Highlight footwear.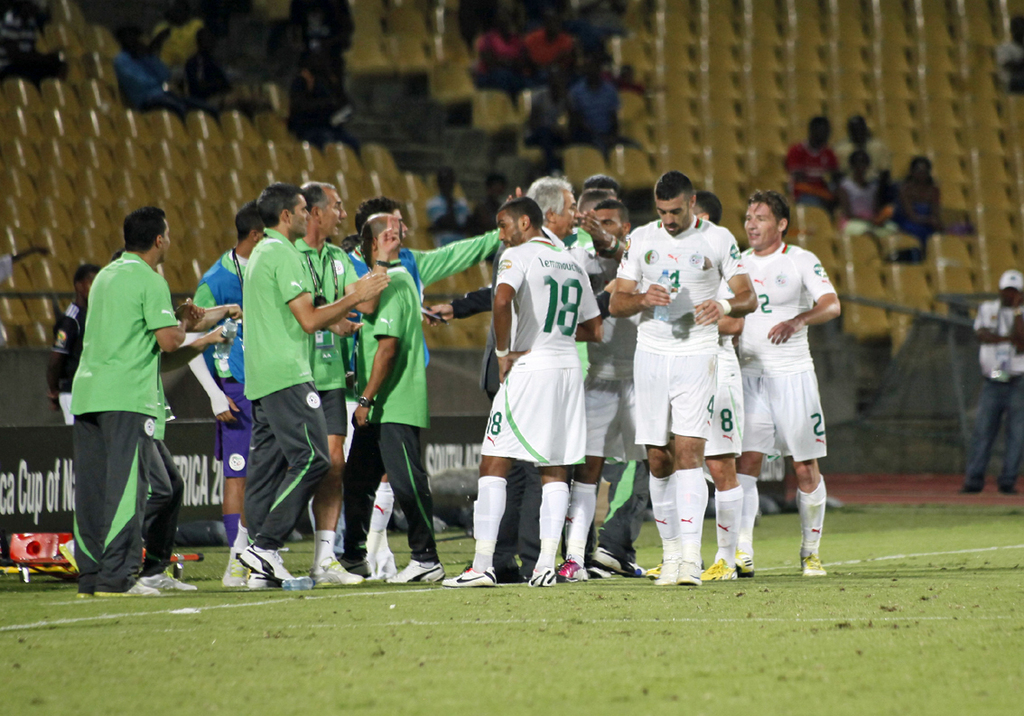
Highlighted region: <box>586,544,647,580</box>.
